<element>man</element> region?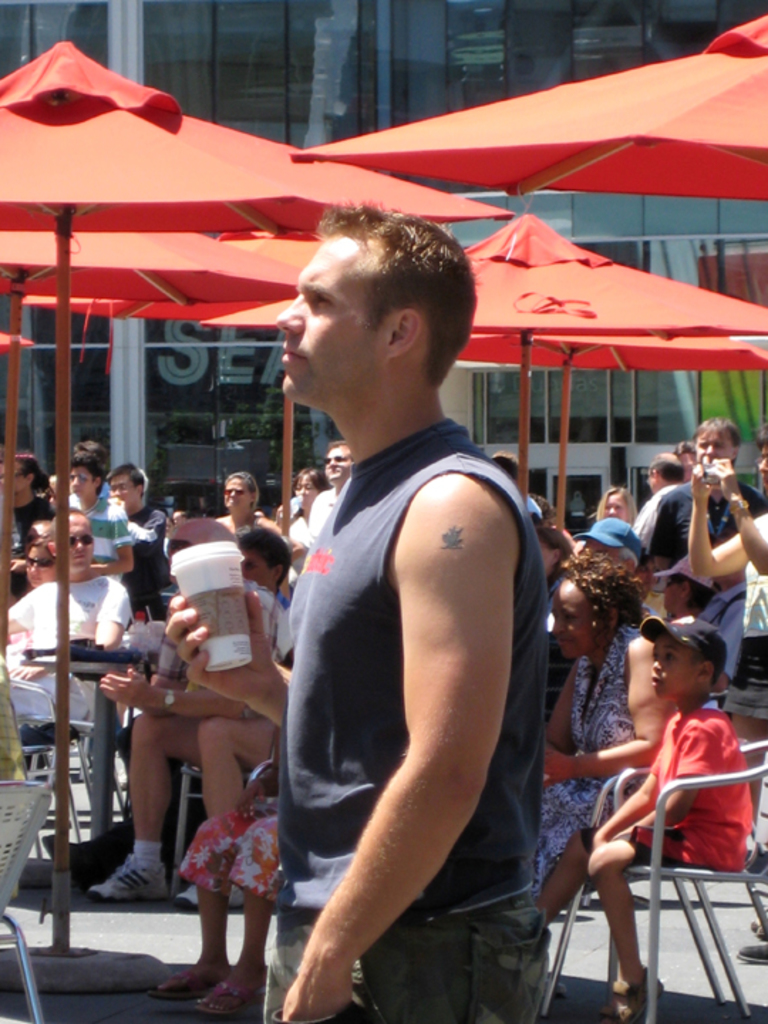
(left=629, top=451, right=686, bottom=538)
